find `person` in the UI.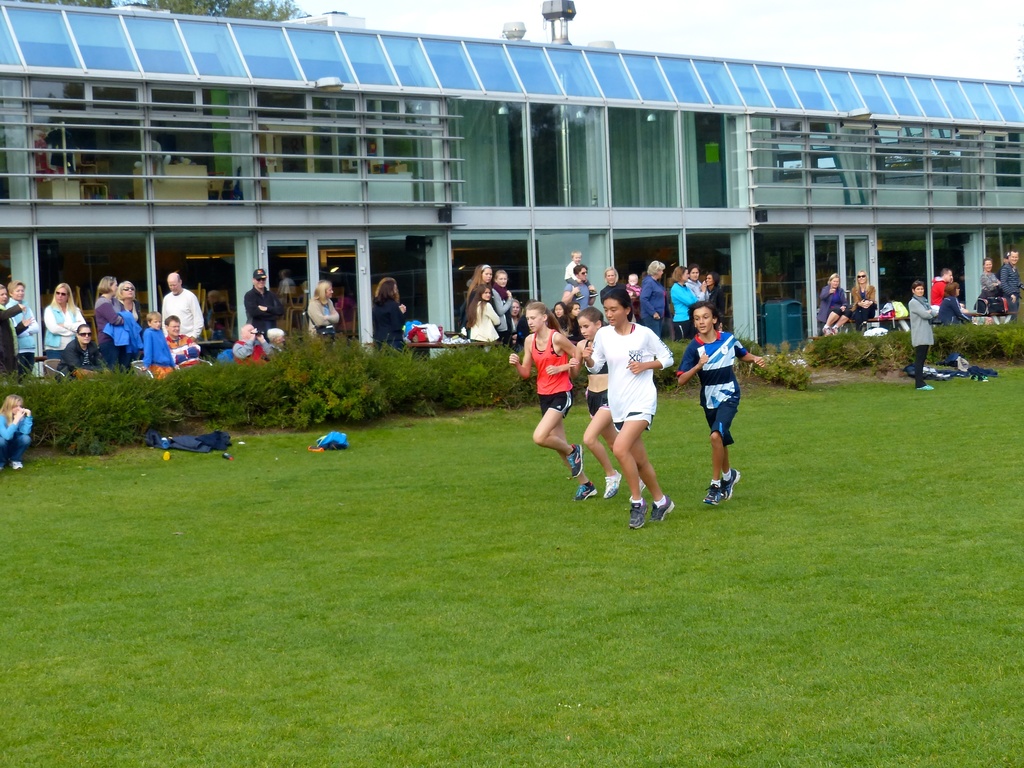
UI element at 246:269:278:331.
